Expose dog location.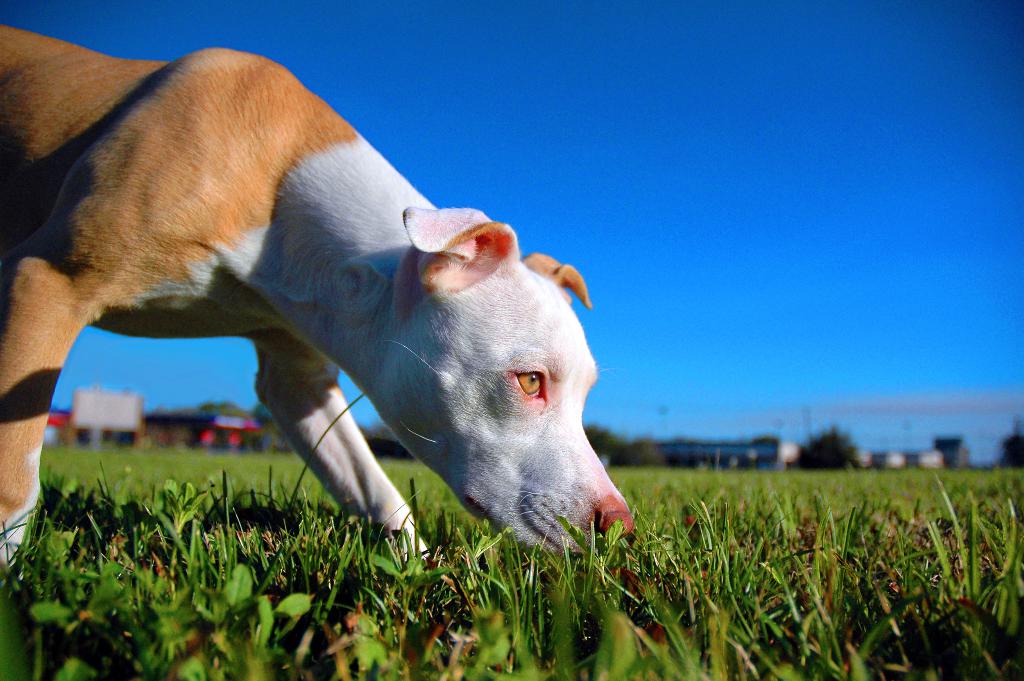
Exposed at (x1=0, y1=28, x2=636, y2=585).
